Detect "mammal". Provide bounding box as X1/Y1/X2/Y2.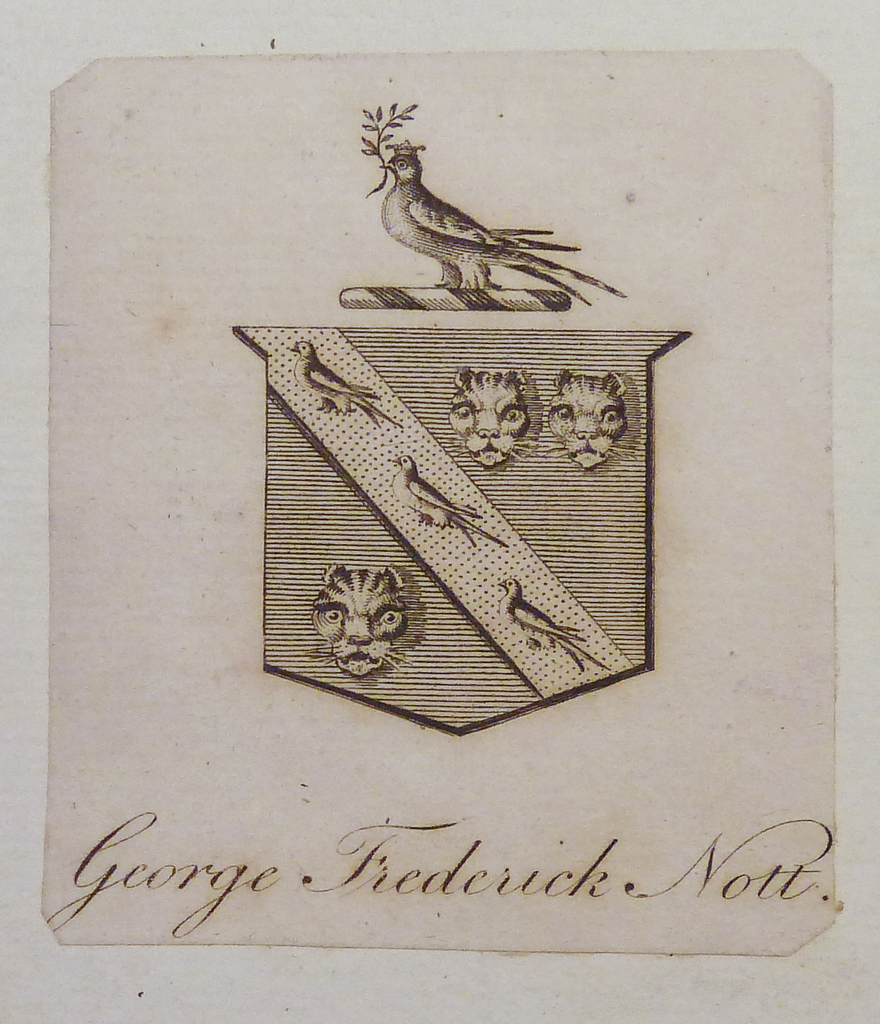
546/369/638/470.
